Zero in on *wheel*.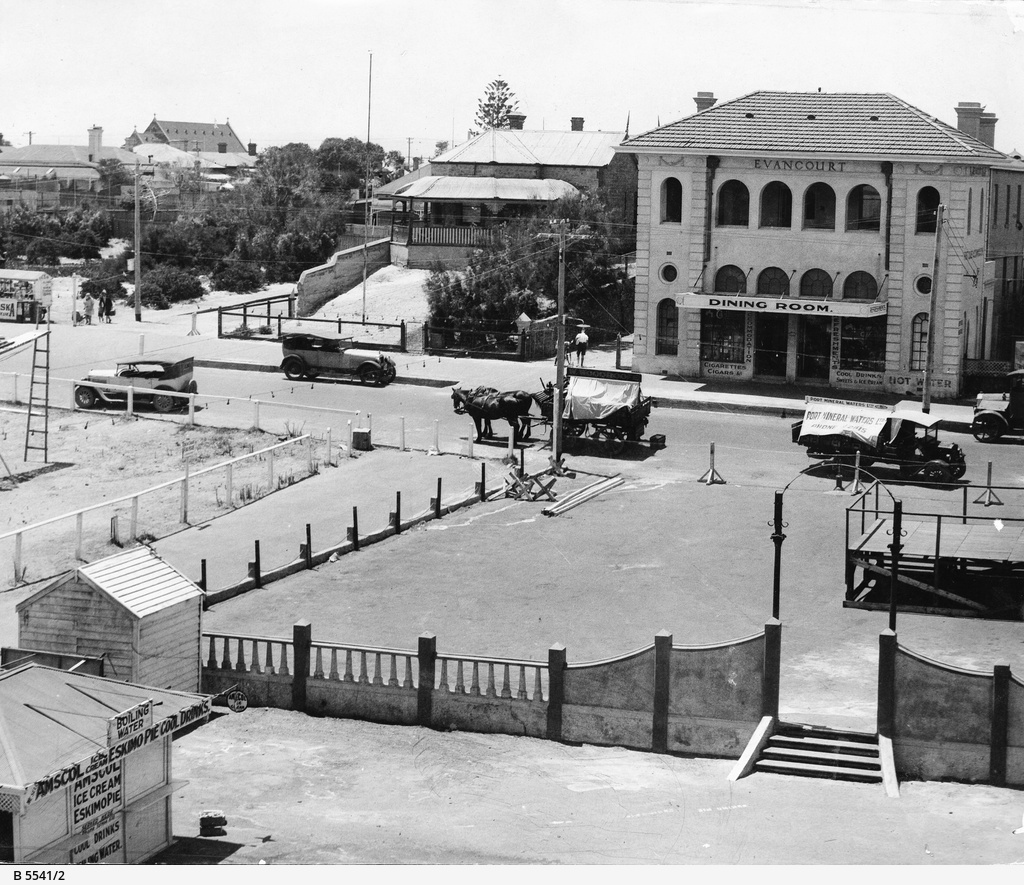
Zeroed in: bbox=[972, 410, 1005, 446].
